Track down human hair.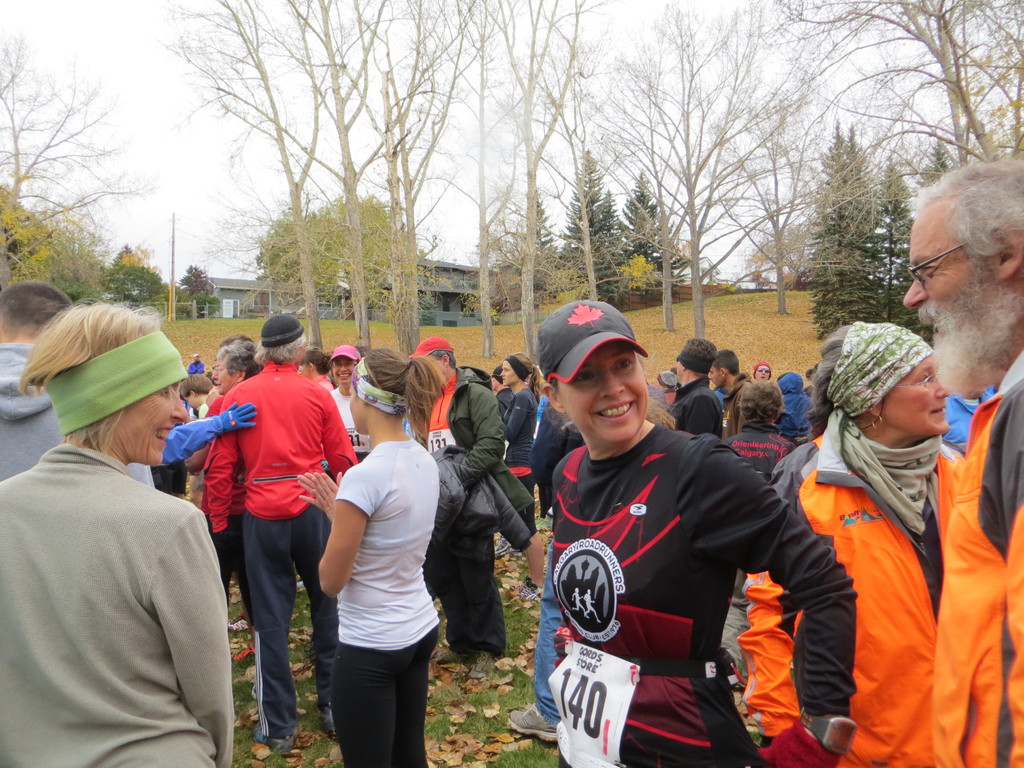
Tracked to [x1=349, y1=348, x2=444, y2=447].
